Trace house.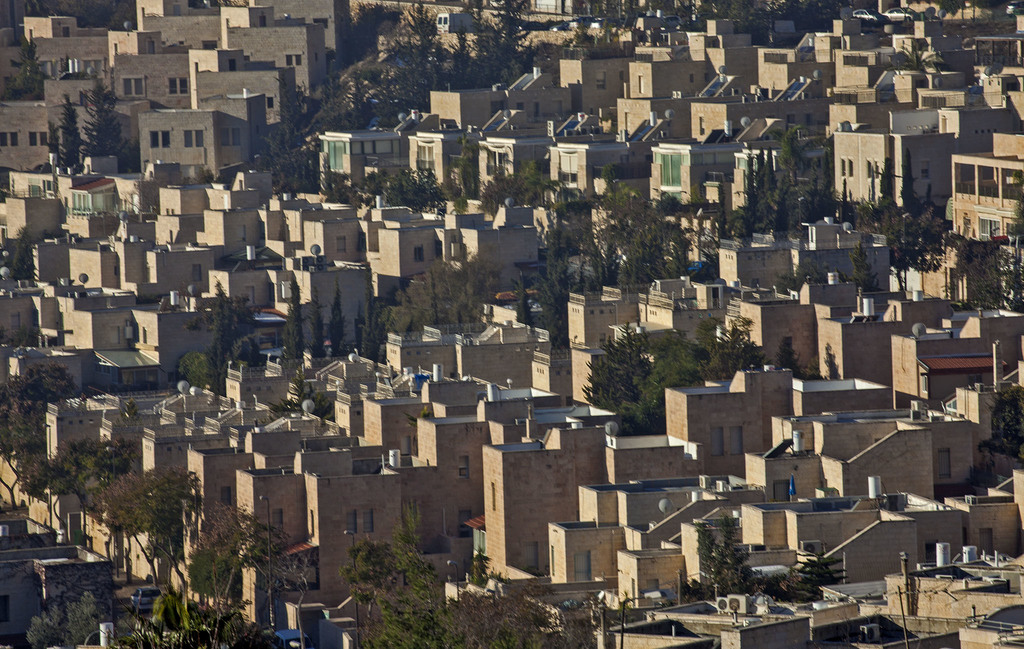
Traced to x1=216 y1=2 x2=324 y2=82.
